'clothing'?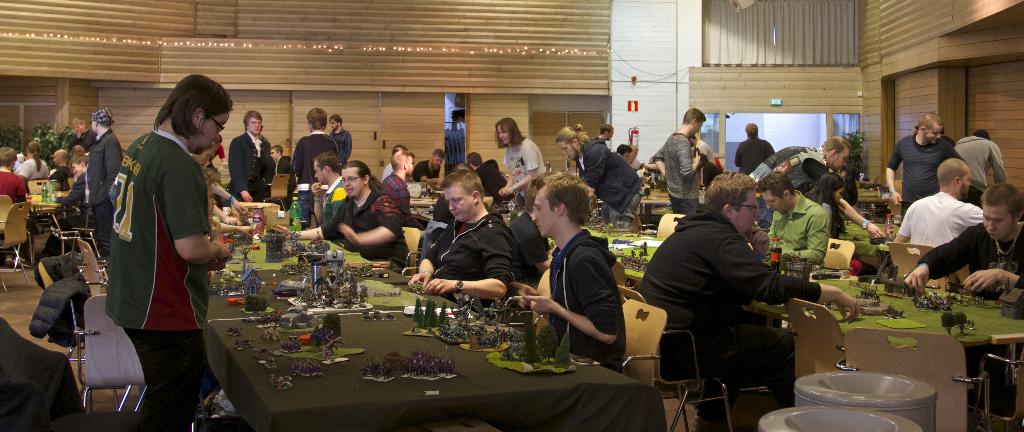
[384, 172, 421, 226]
